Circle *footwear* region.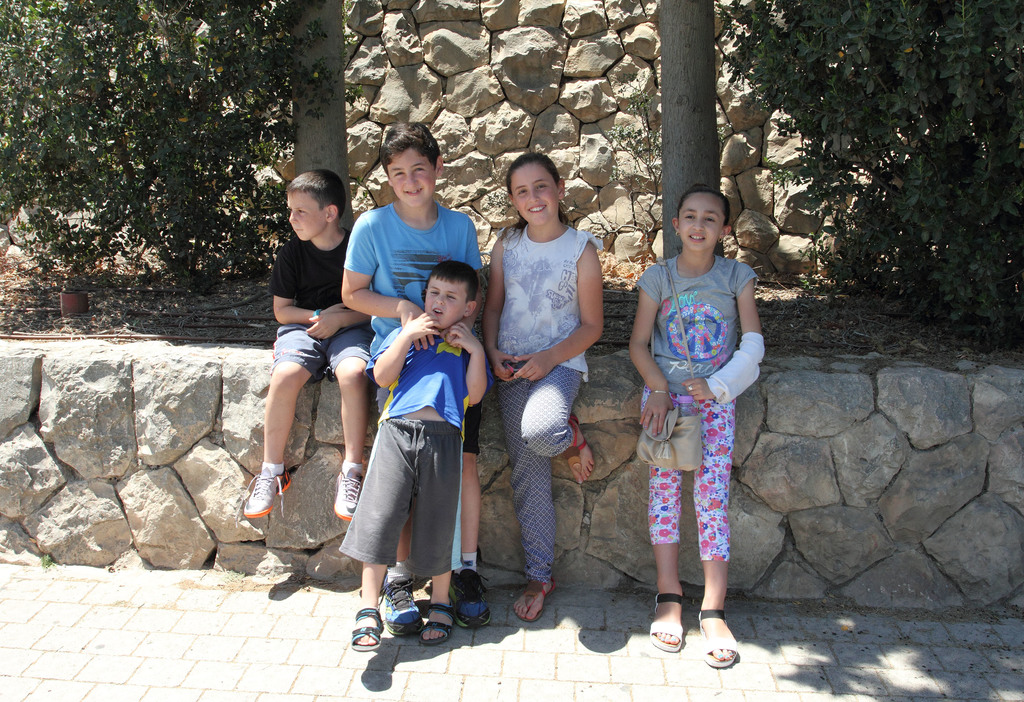
Region: <bbox>515, 576, 557, 623</bbox>.
